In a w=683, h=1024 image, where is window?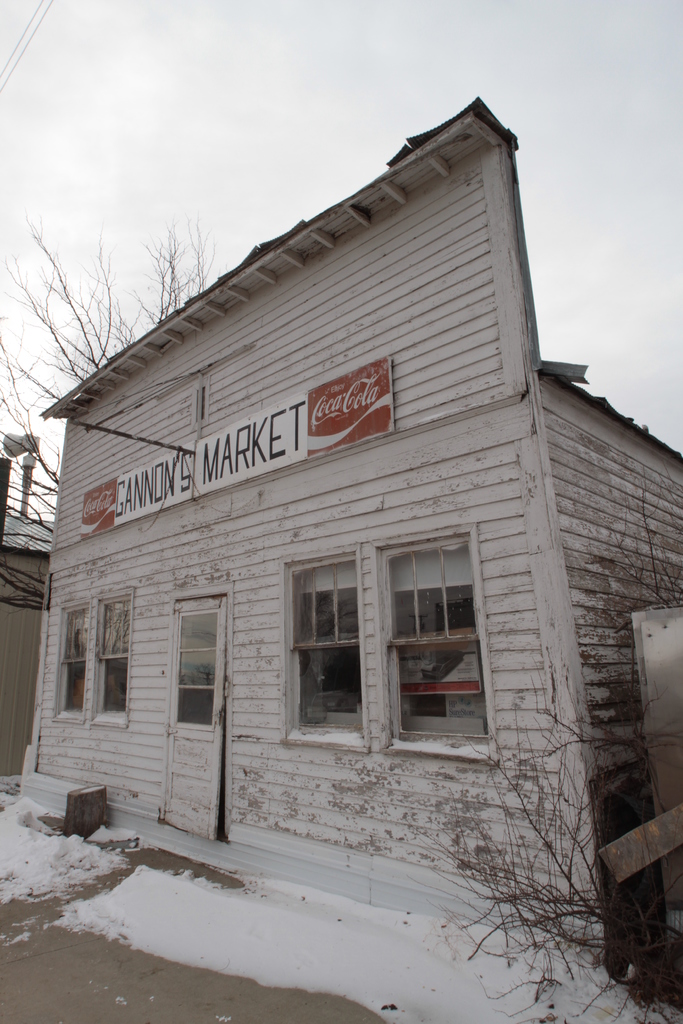
crop(60, 594, 91, 715).
